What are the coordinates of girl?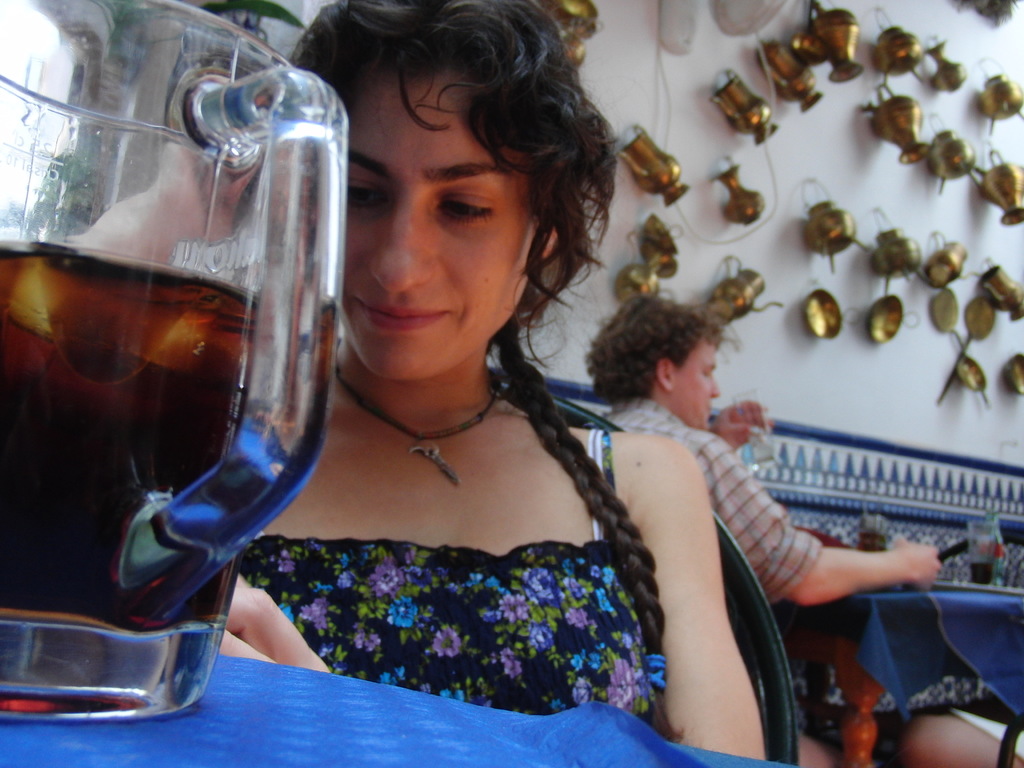
{"left": 70, "top": 0, "right": 763, "bottom": 759}.
